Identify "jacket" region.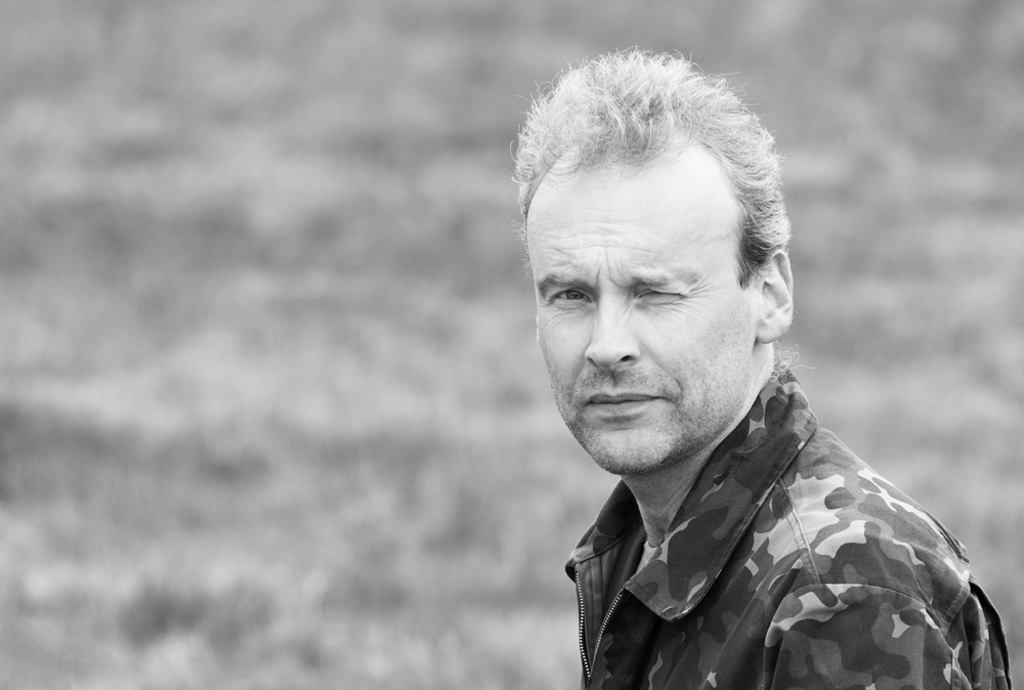
Region: select_region(581, 362, 1017, 689).
